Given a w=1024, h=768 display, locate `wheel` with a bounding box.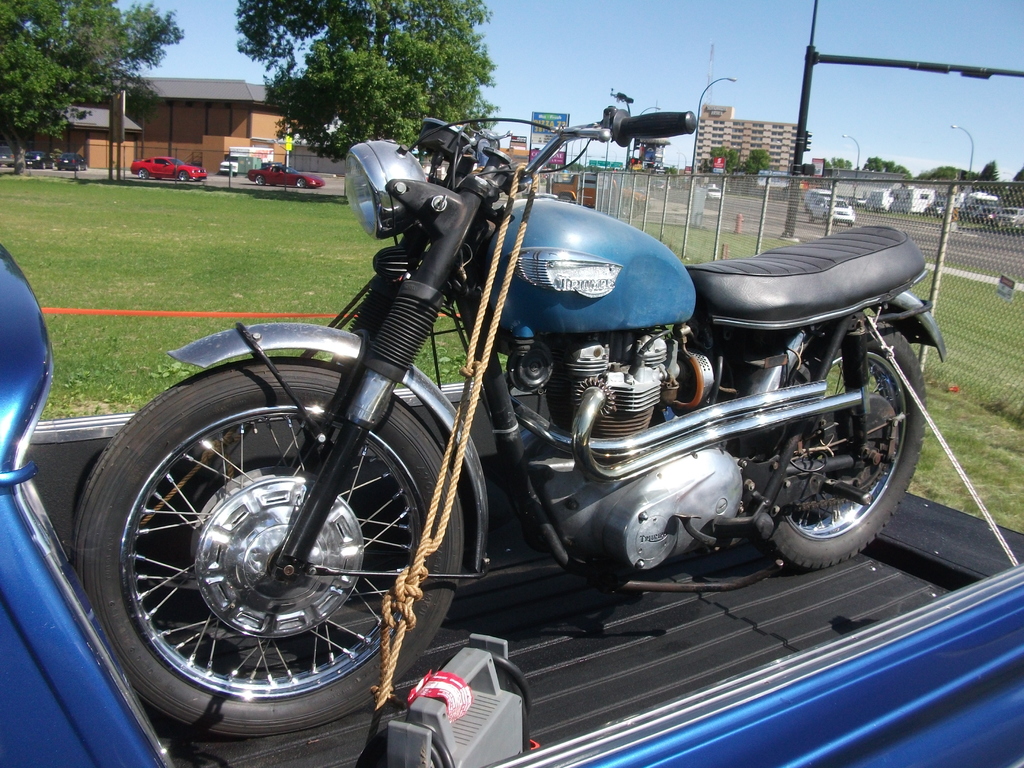
Located: region(751, 320, 928, 570).
